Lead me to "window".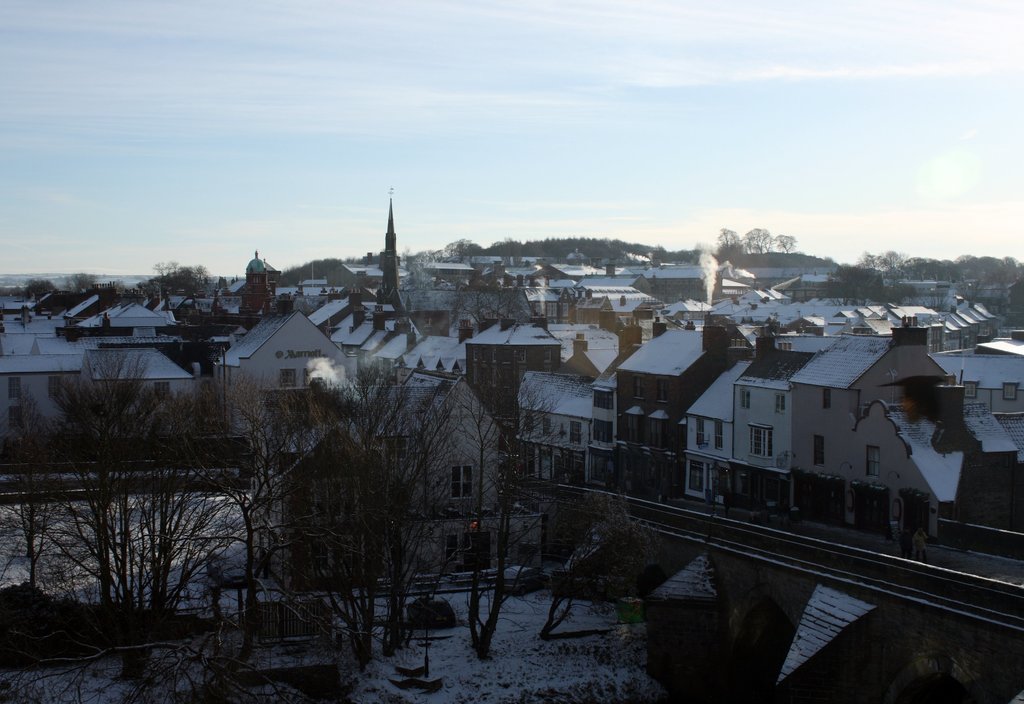
Lead to bbox=(694, 419, 705, 444).
